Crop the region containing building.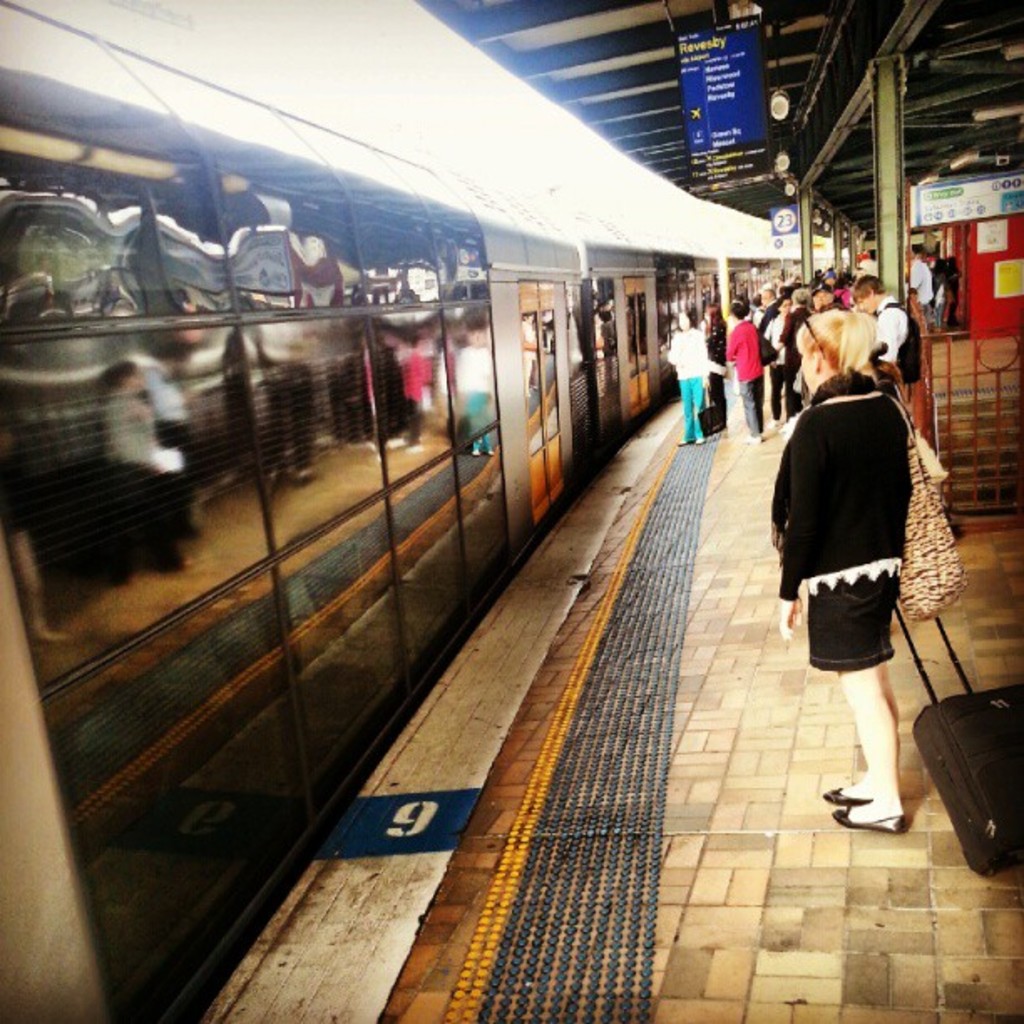
Crop region: locate(0, 0, 1022, 1022).
